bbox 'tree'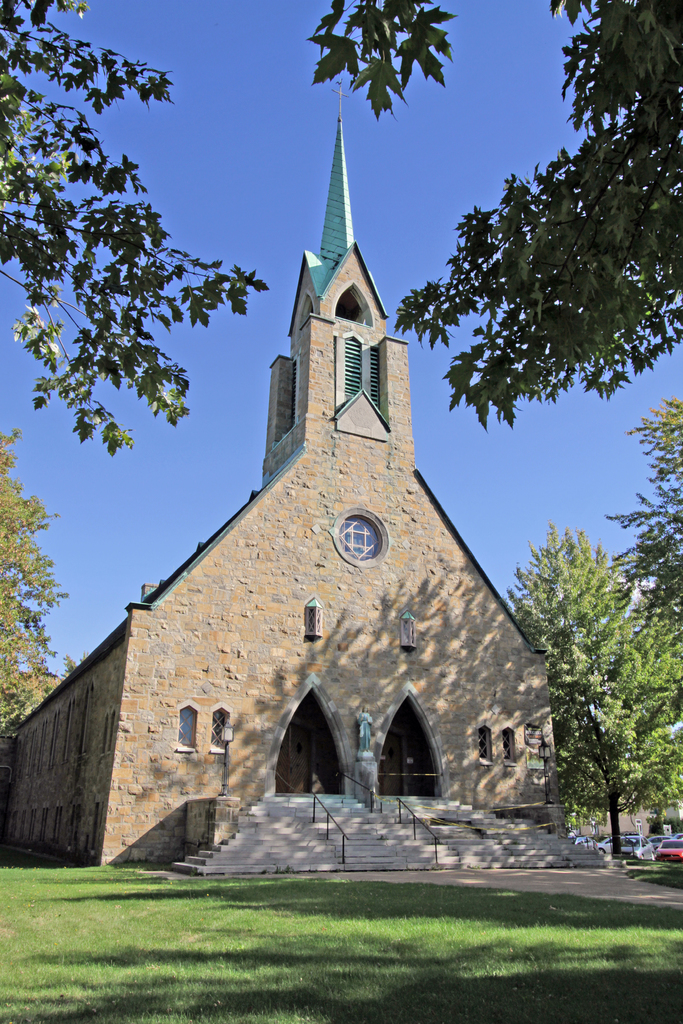
(x1=614, y1=398, x2=682, y2=624)
